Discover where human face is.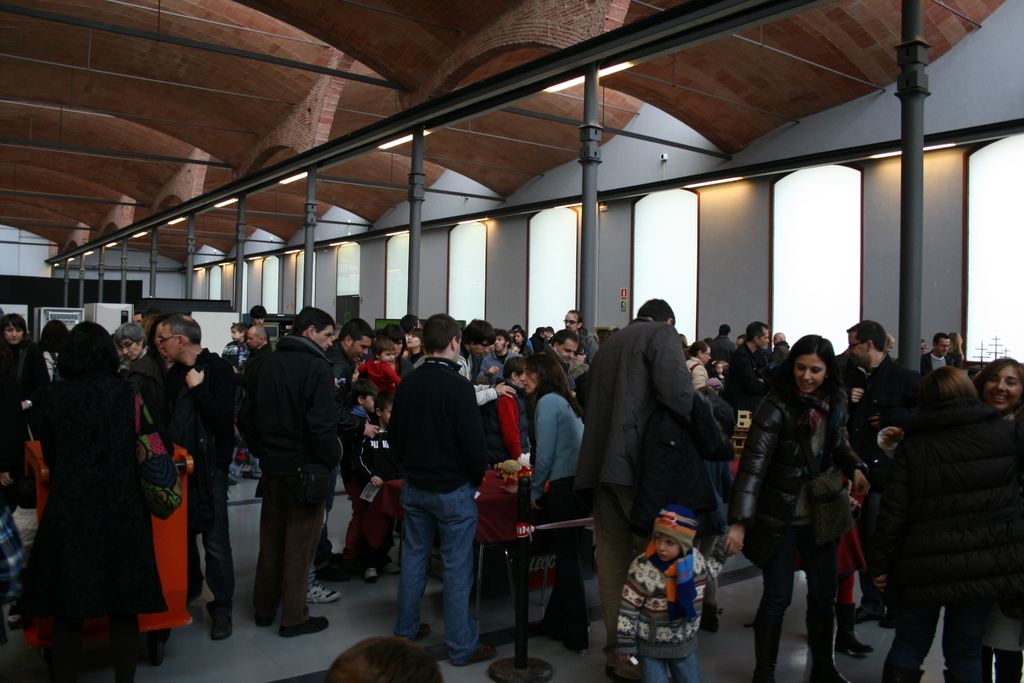
Discovered at (314,324,334,350).
